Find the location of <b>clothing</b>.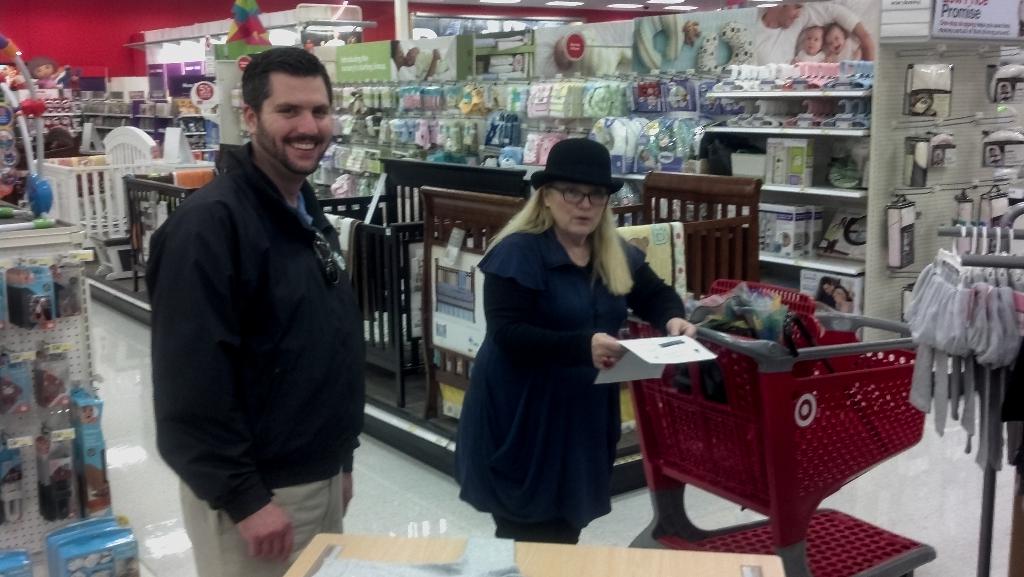
Location: [x1=643, y1=155, x2=657, y2=171].
